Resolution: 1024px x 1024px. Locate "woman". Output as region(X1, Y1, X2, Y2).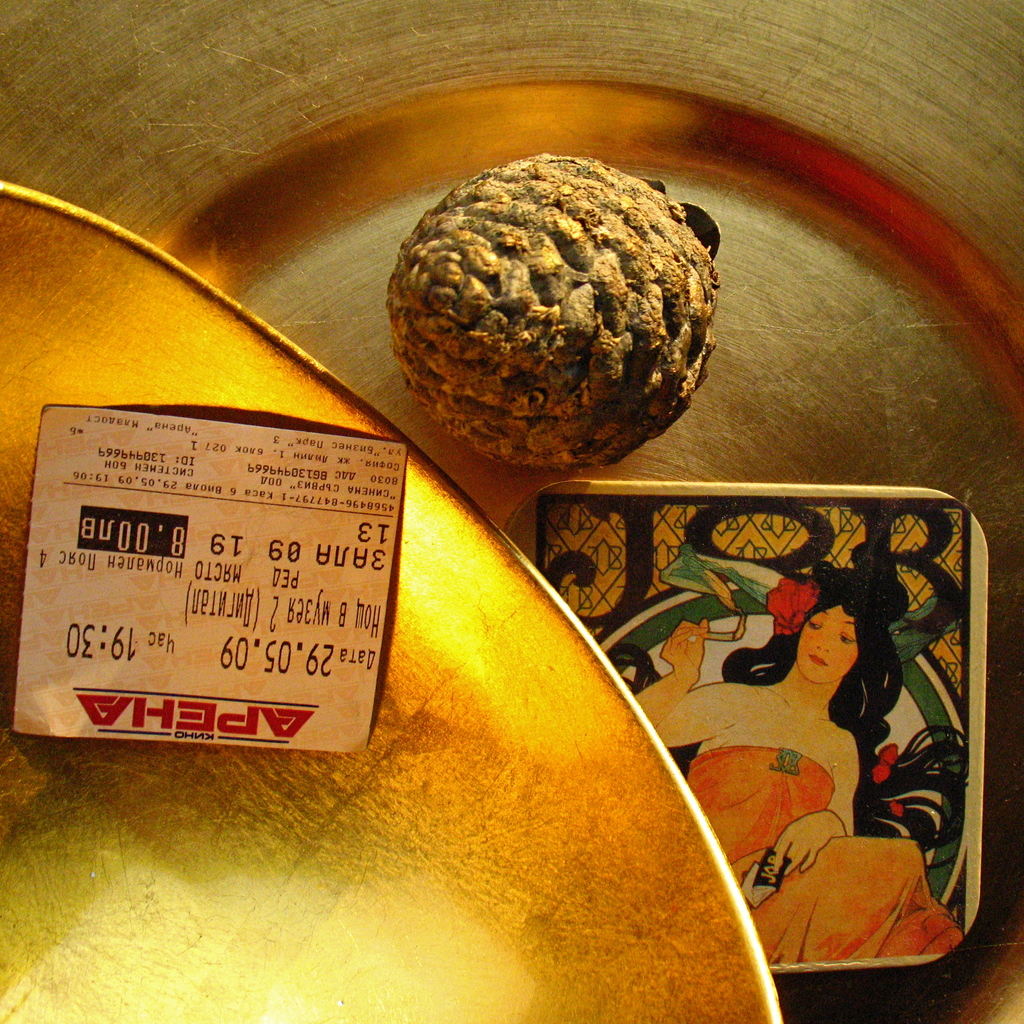
region(636, 562, 964, 966).
